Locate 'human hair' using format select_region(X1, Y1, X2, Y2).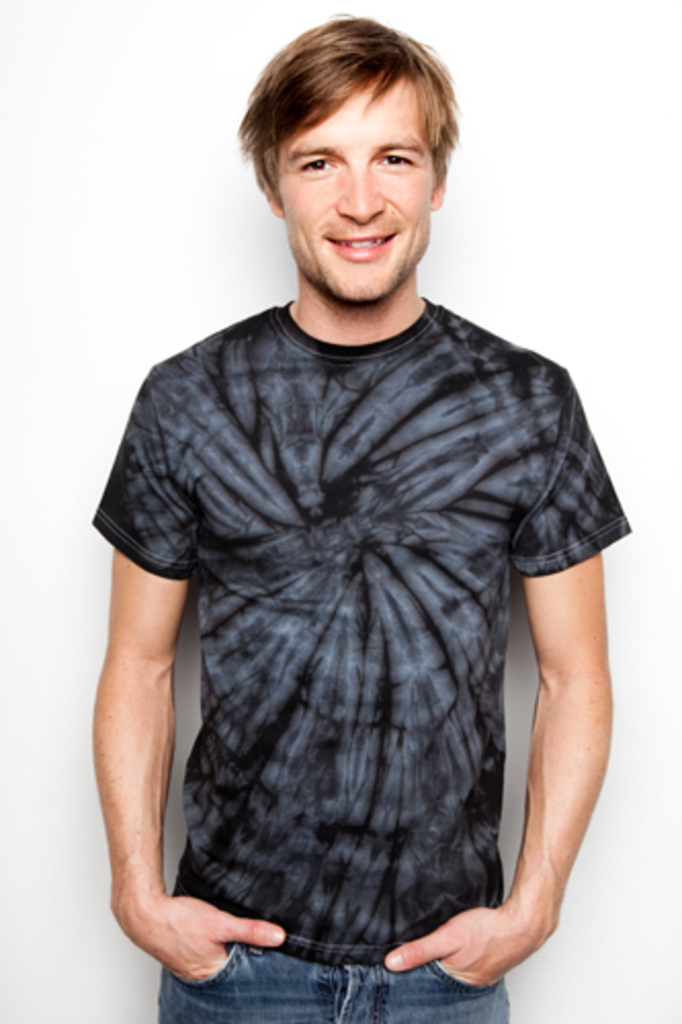
select_region(240, 10, 465, 242).
